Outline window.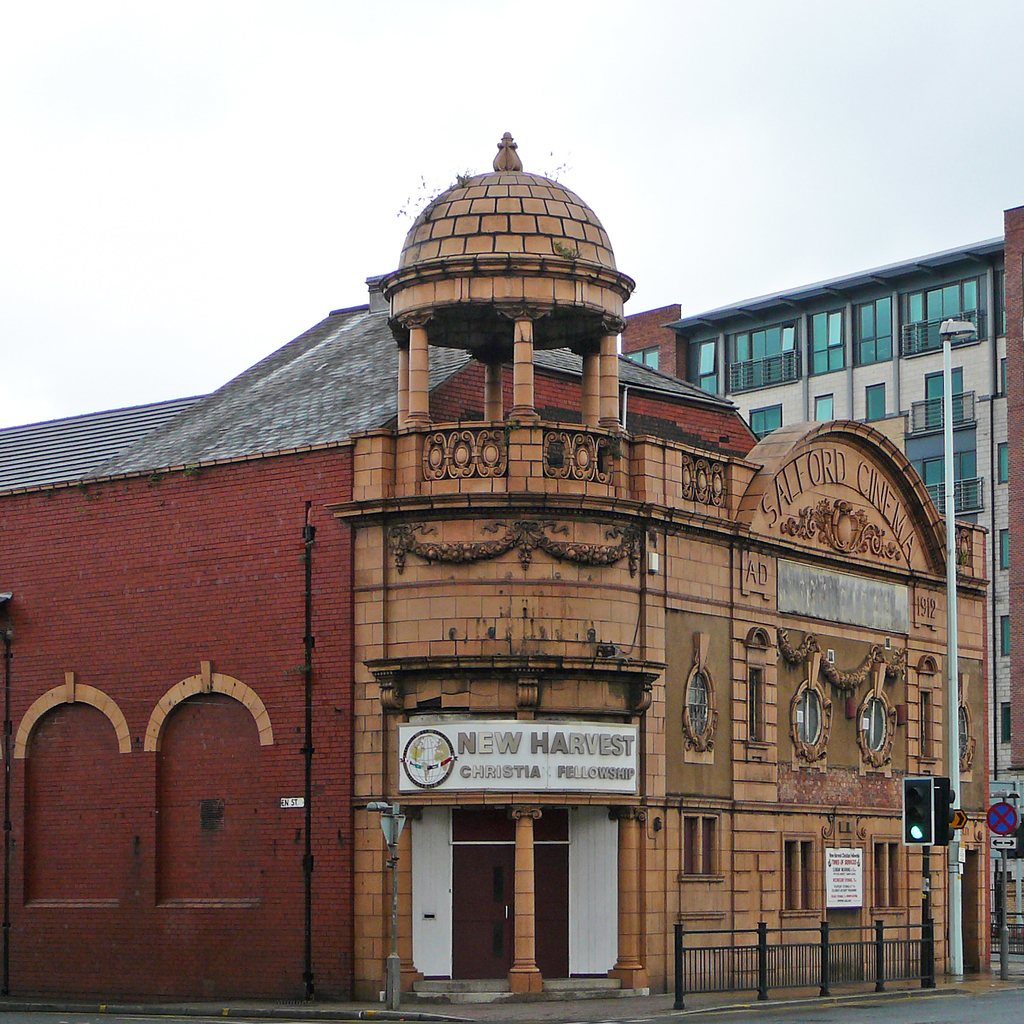
Outline: (809, 308, 847, 373).
